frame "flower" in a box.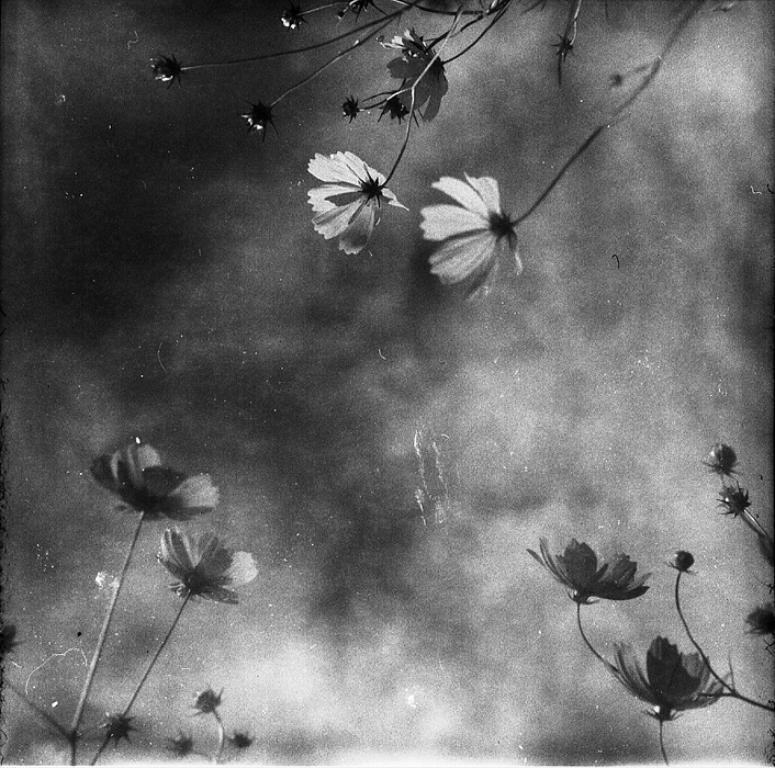
[x1=303, y1=147, x2=406, y2=258].
